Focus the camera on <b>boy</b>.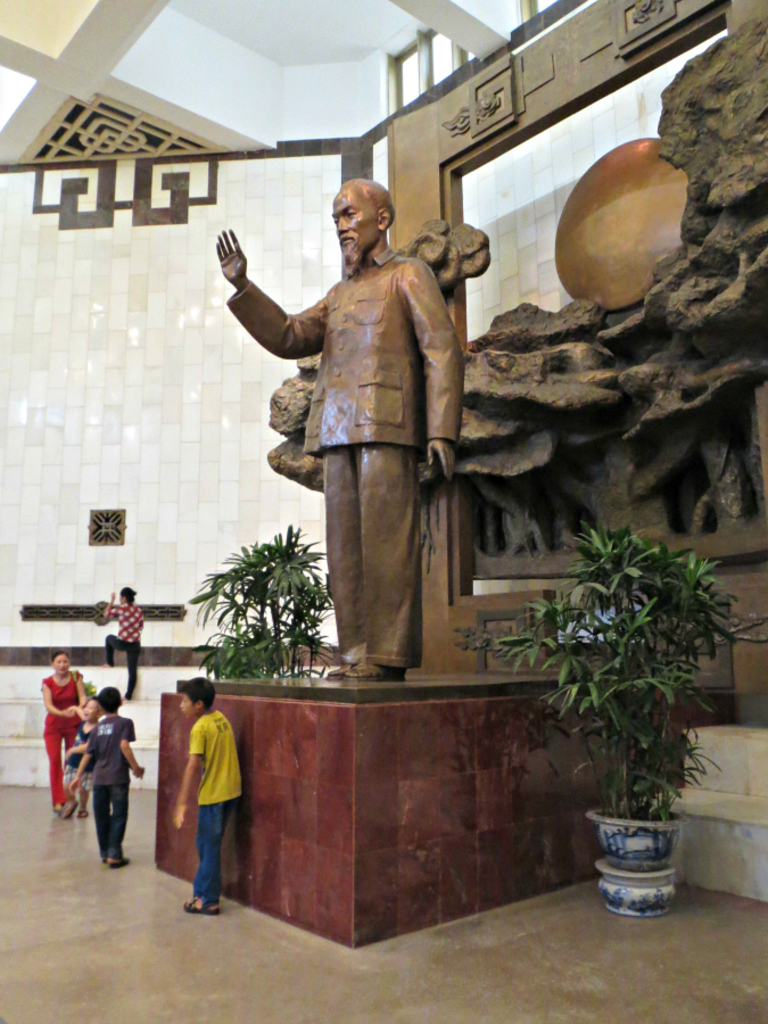
Focus region: <bbox>152, 672, 248, 916</bbox>.
